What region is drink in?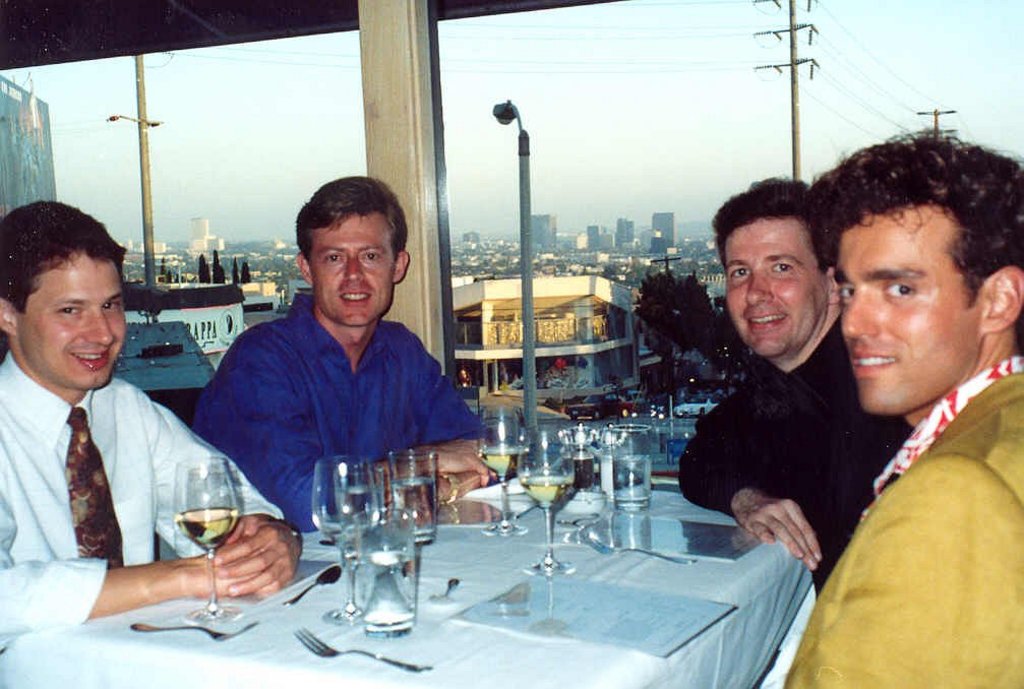
[390,479,445,538].
